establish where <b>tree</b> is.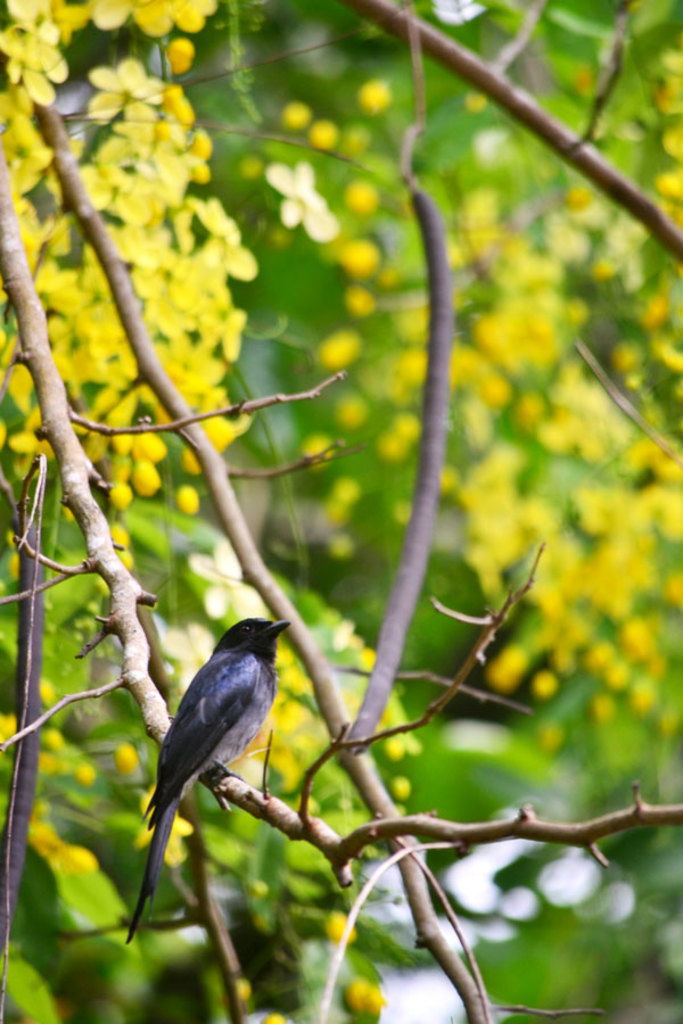
Established at crop(0, 0, 682, 1023).
